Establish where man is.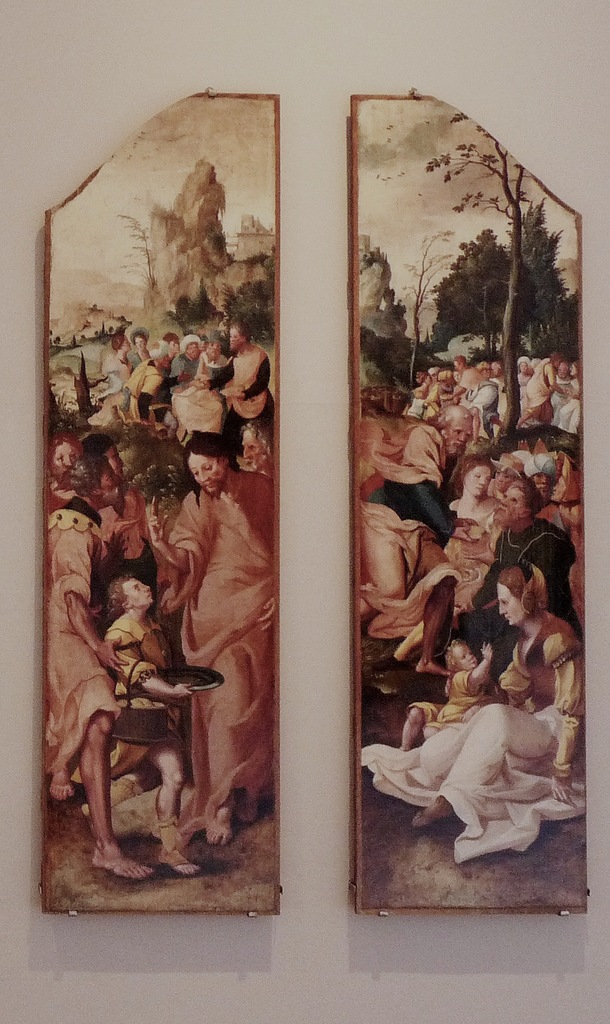
Established at 195/323/276/460.
